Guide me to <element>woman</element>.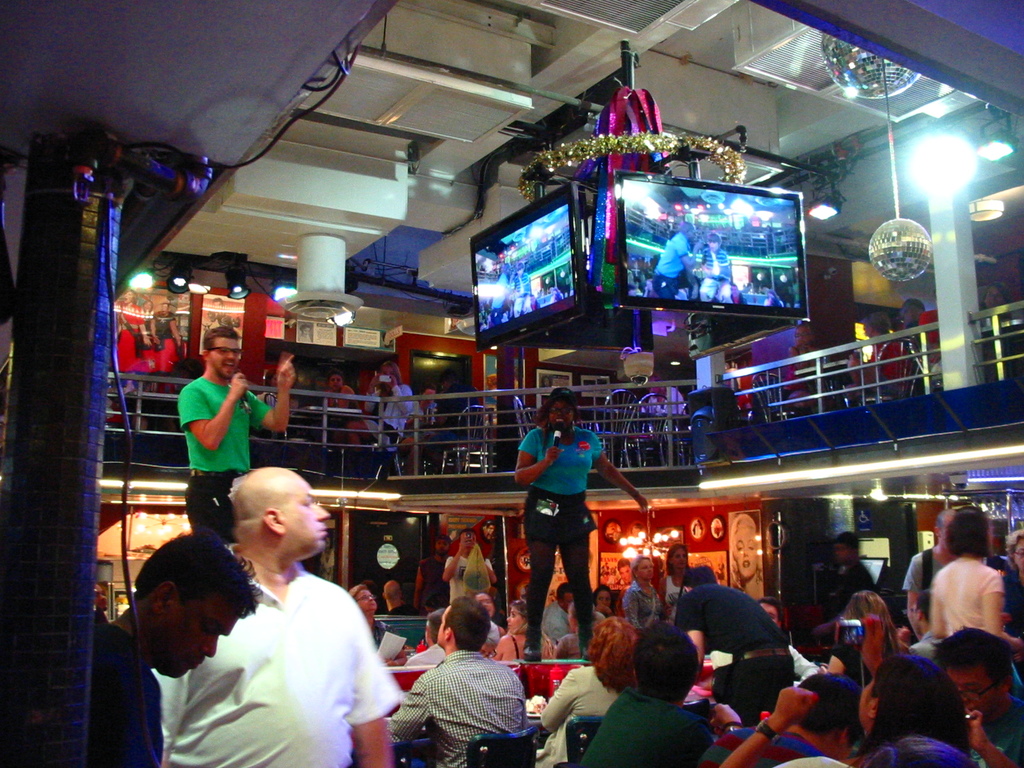
Guidance: 625 557 673 636.
